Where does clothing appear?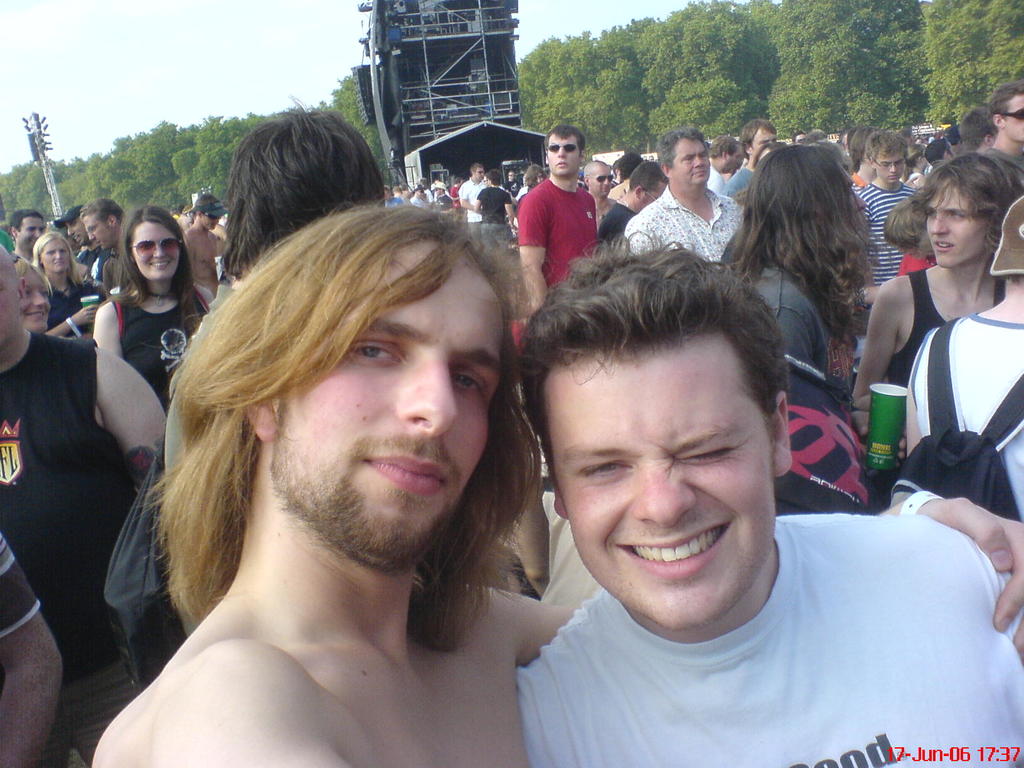
Appears at x1=878, y1=257, x2=1009, y2=389.
